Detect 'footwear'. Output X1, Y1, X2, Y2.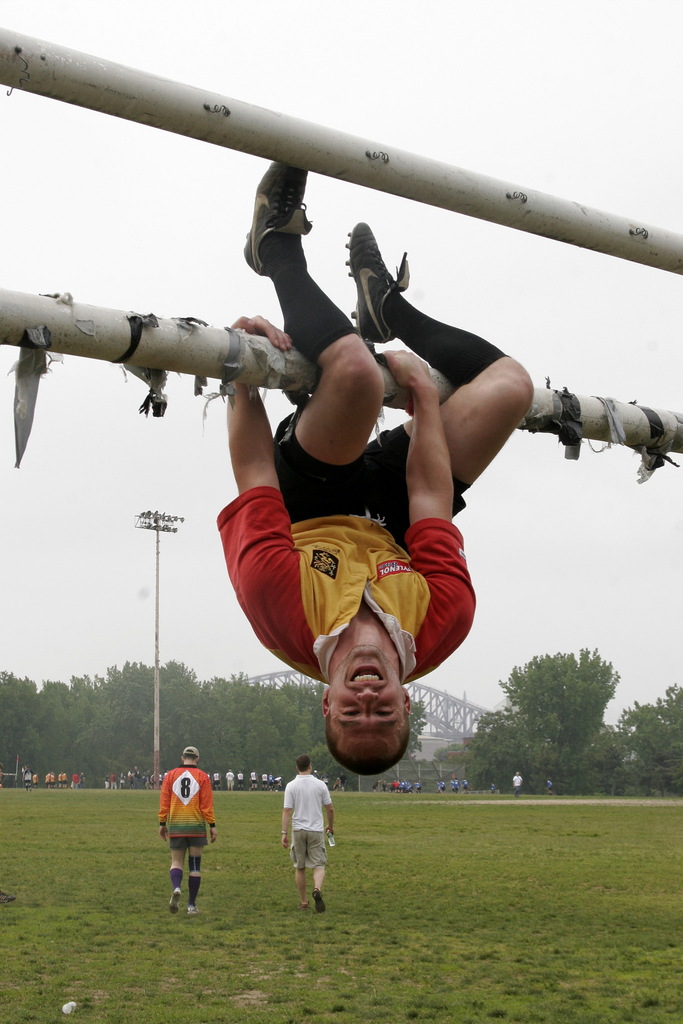
243, 157, 313, 278.
